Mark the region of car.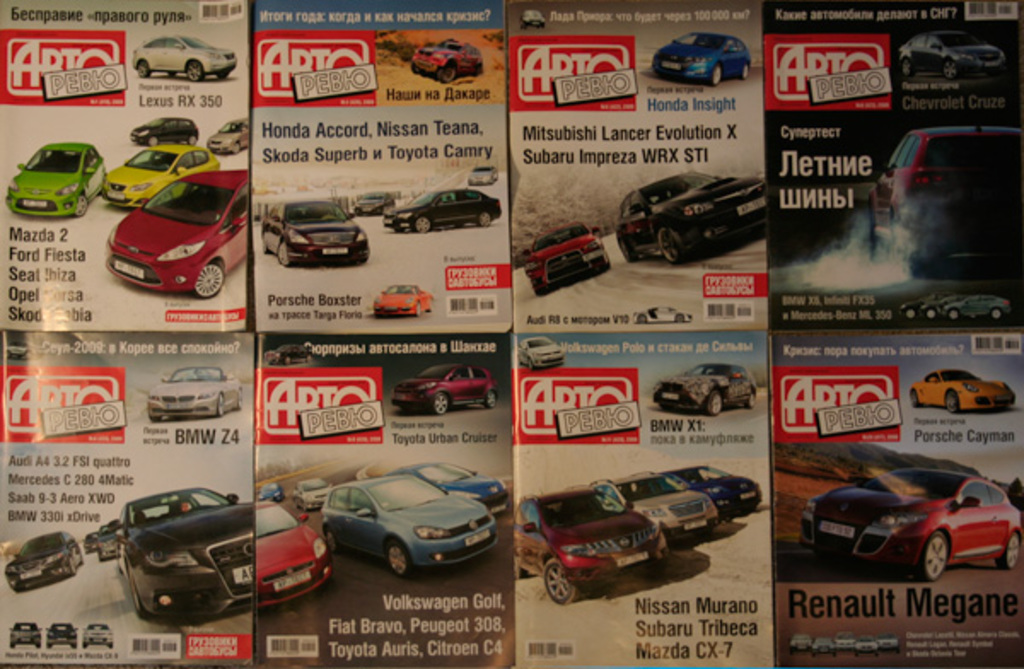
Region: <bbox>800, 449, 1022, 594</bbox>.
